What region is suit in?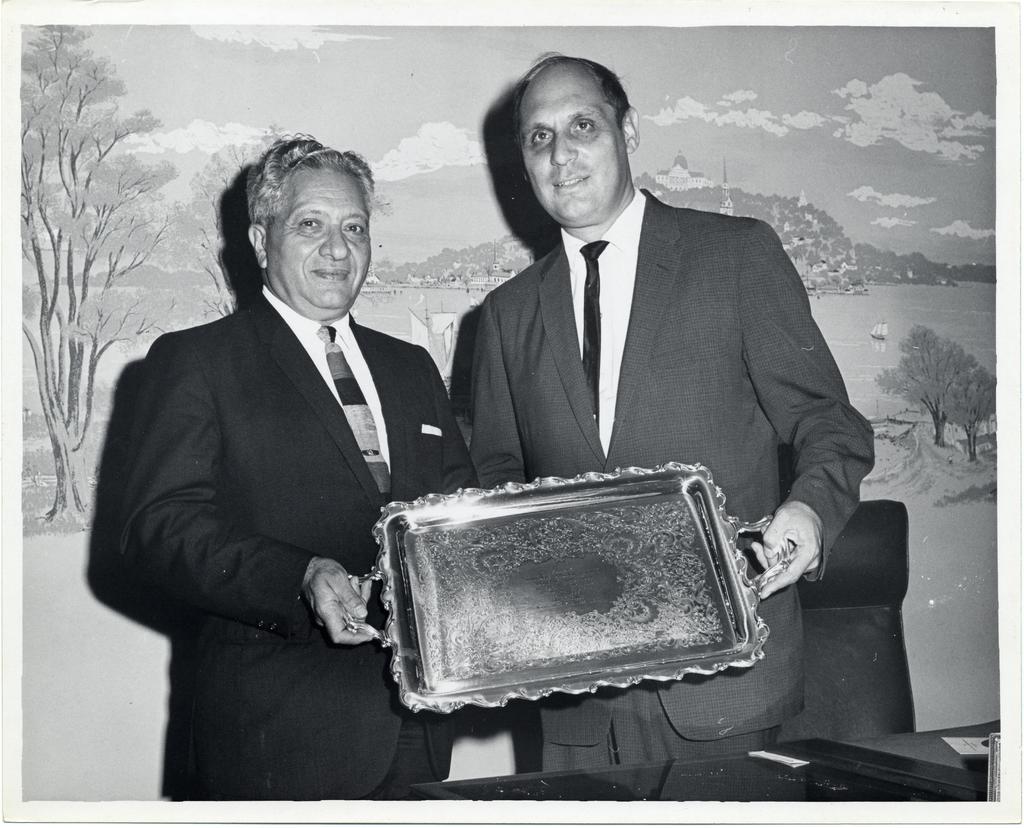
465/188/875/777.
